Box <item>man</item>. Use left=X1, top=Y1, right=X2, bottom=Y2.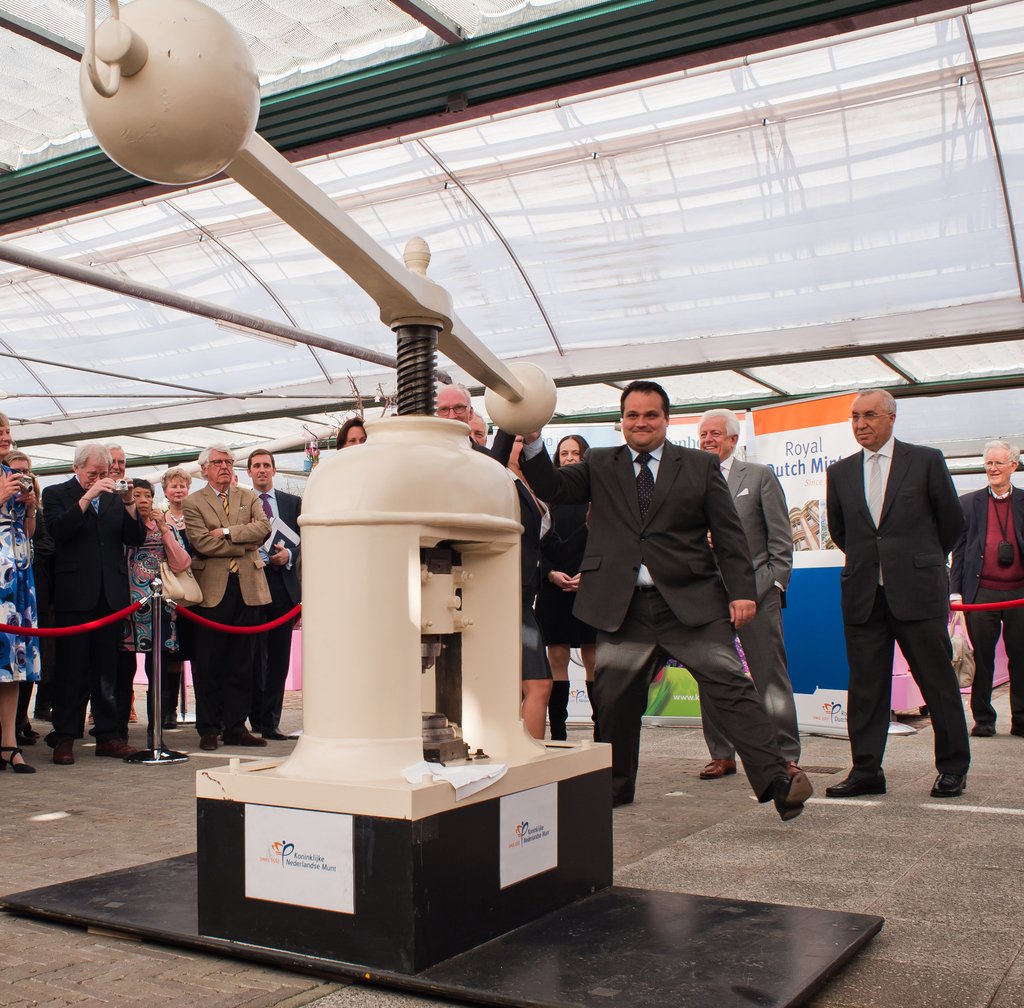
left=431, top=383, right=492, bottom=456.
